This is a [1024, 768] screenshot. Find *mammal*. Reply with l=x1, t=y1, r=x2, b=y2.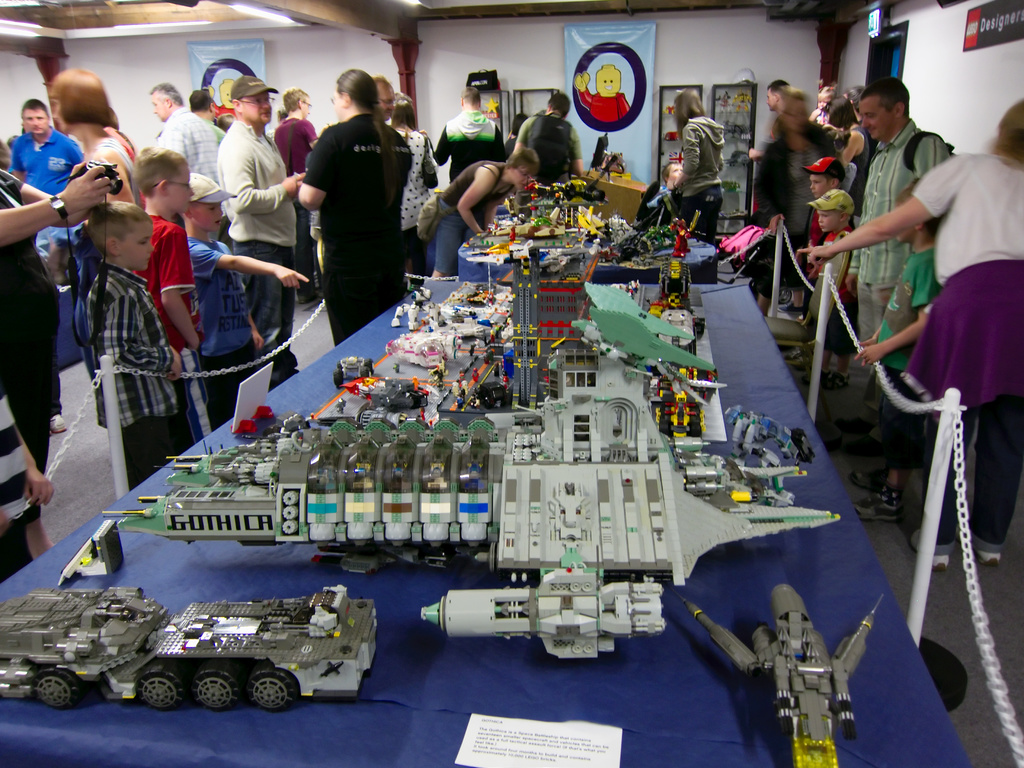
l=118, t=146, r=205, b=454.
